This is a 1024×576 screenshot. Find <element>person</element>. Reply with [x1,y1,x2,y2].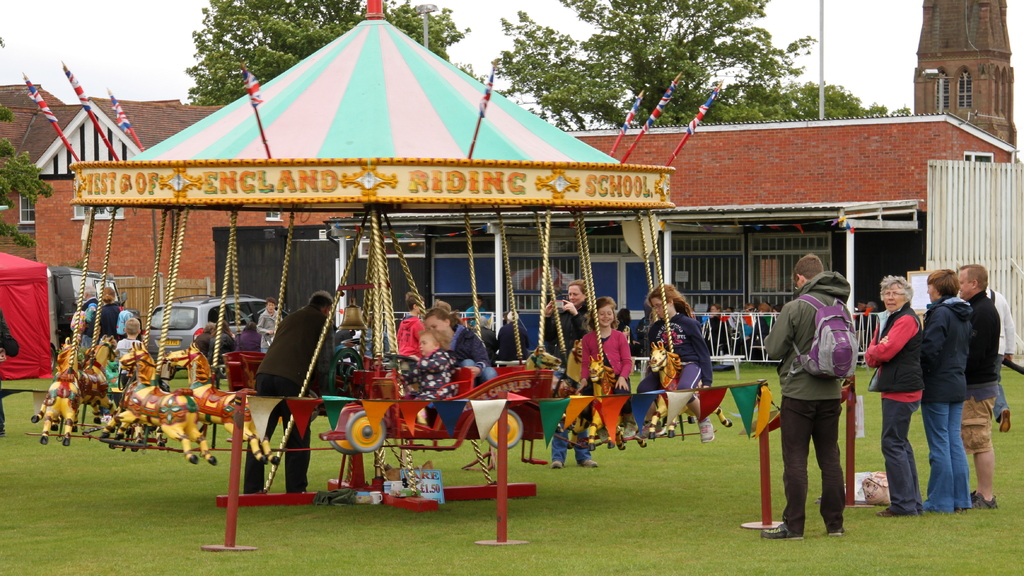
[862,267,925,519].
